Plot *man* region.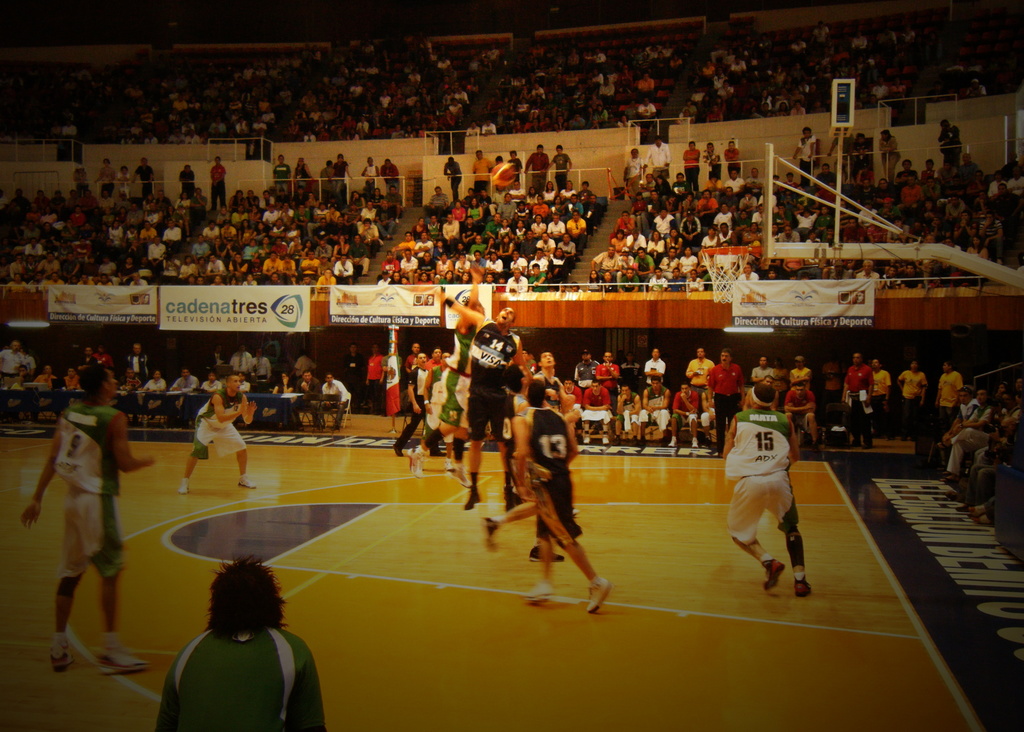
Plotted at rect(941, 193, 968, 222).
